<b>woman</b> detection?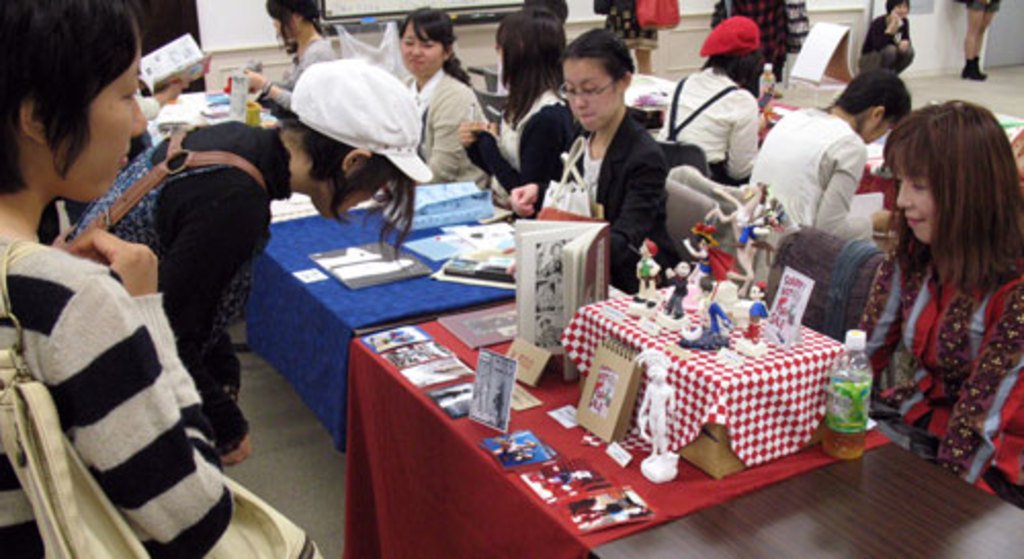
<box>227,0,340,115</box>
